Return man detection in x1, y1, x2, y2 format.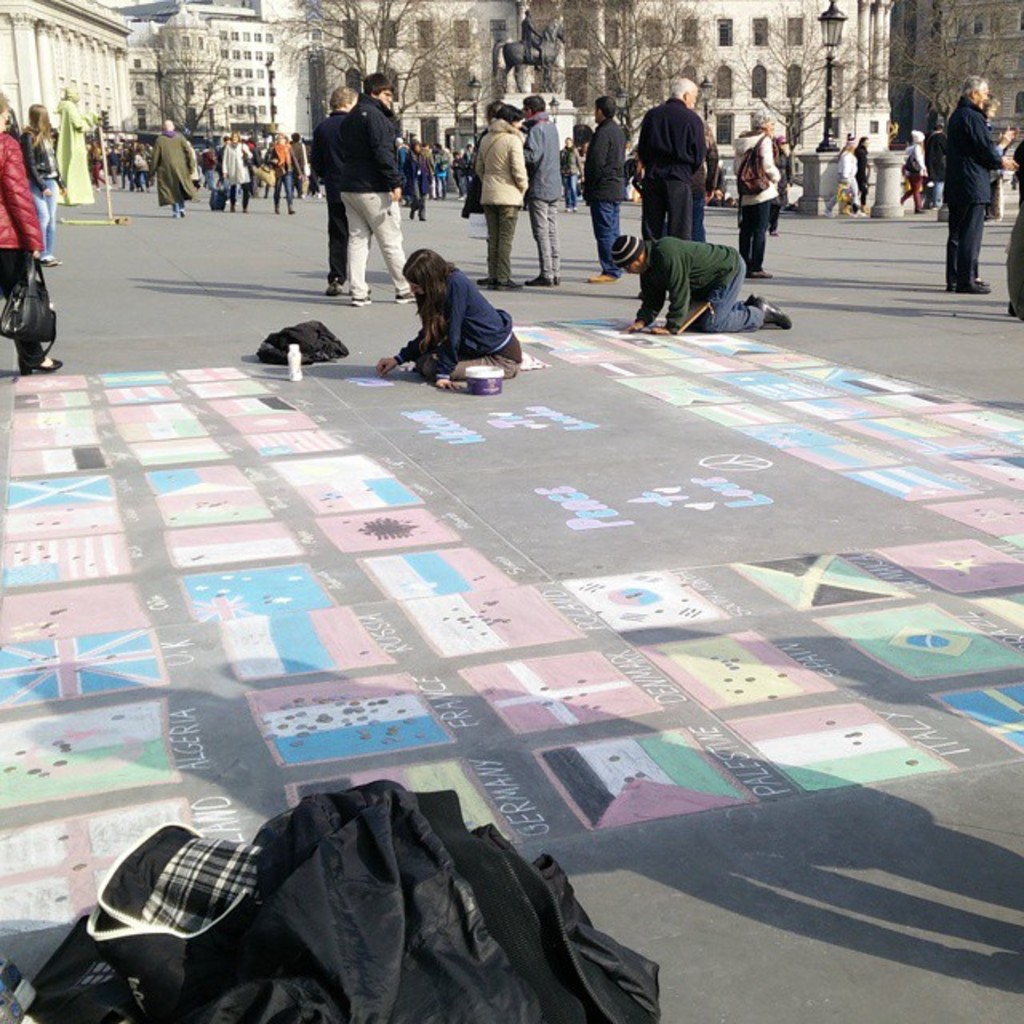
150, 118, 194, 216.
